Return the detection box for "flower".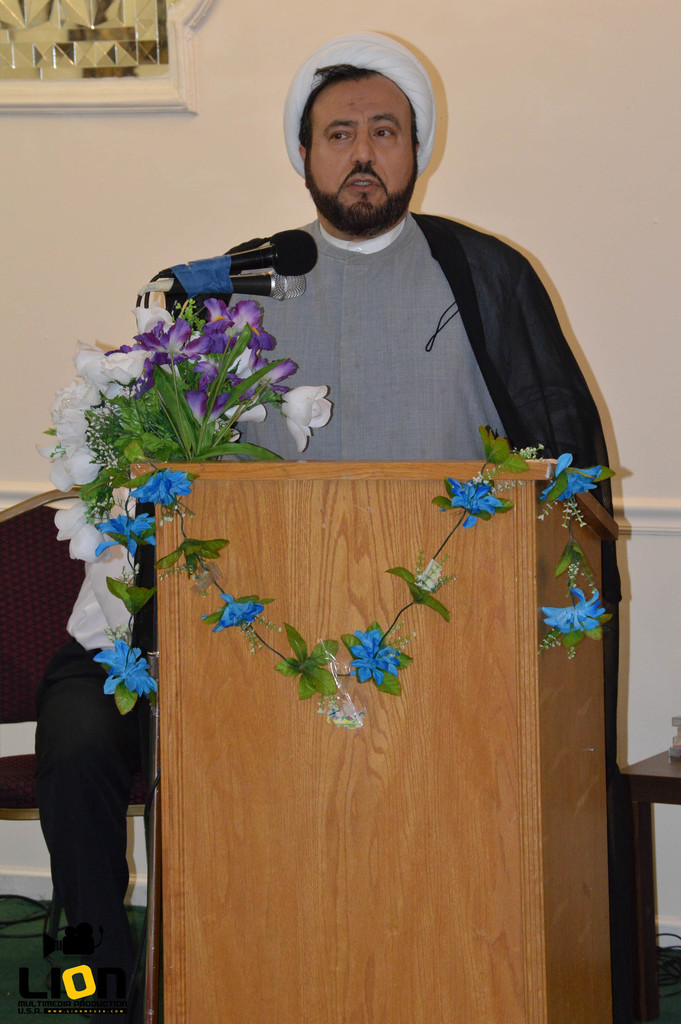
<region>94, 639, 160, 698</region>.
